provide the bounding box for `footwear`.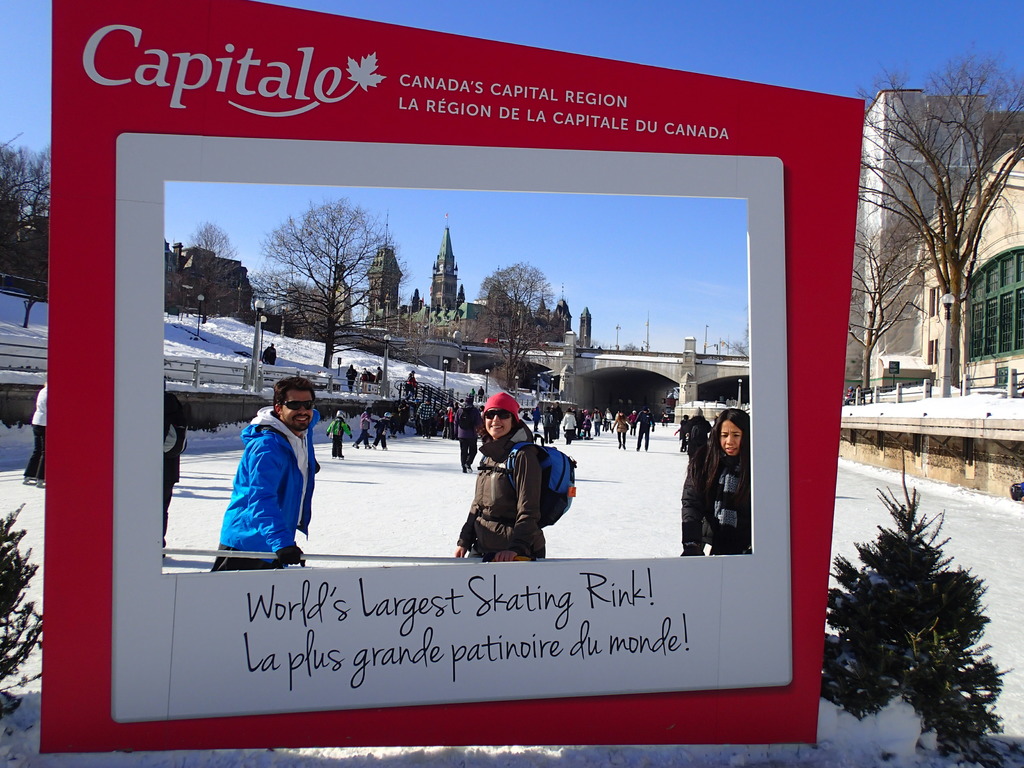
crop(620, 445, 626, 449).
